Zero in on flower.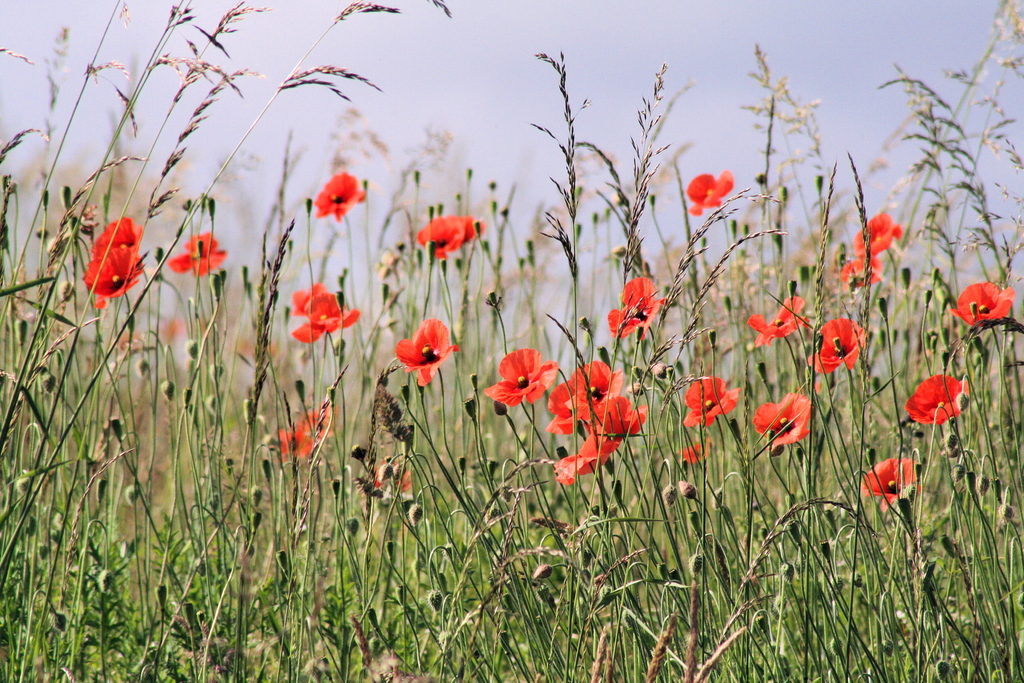
Zeroed in: rect(836, 255, 881, 289).
